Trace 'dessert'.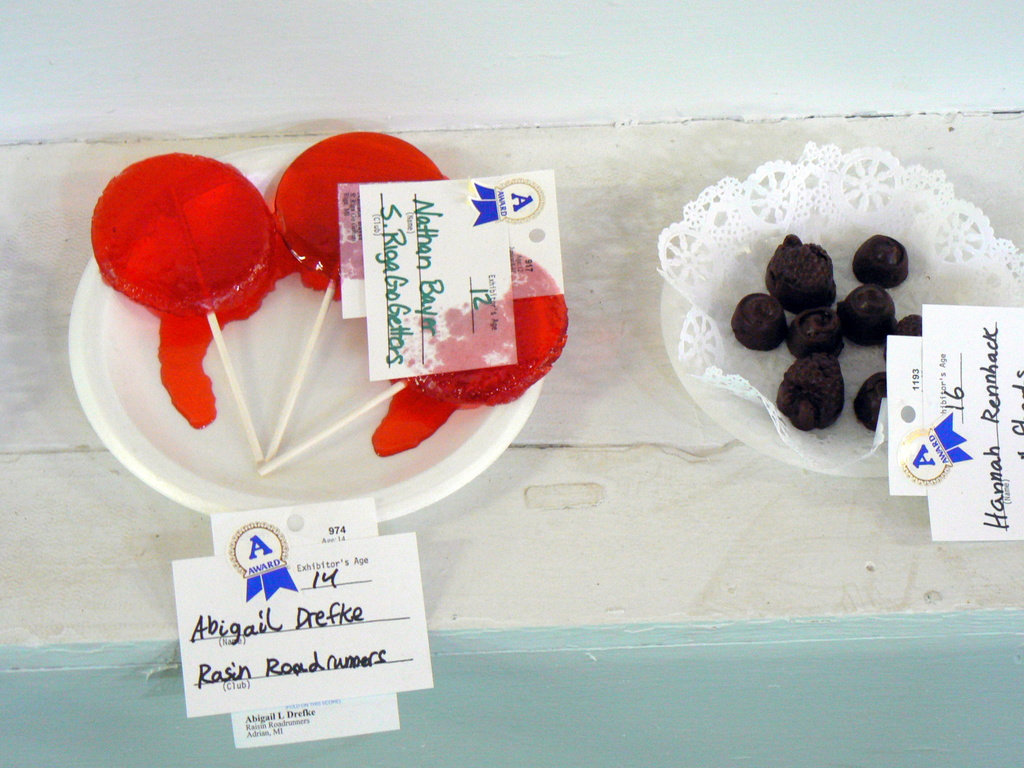
Traced to x1=730, y1=291, x2=788, y2=349.
